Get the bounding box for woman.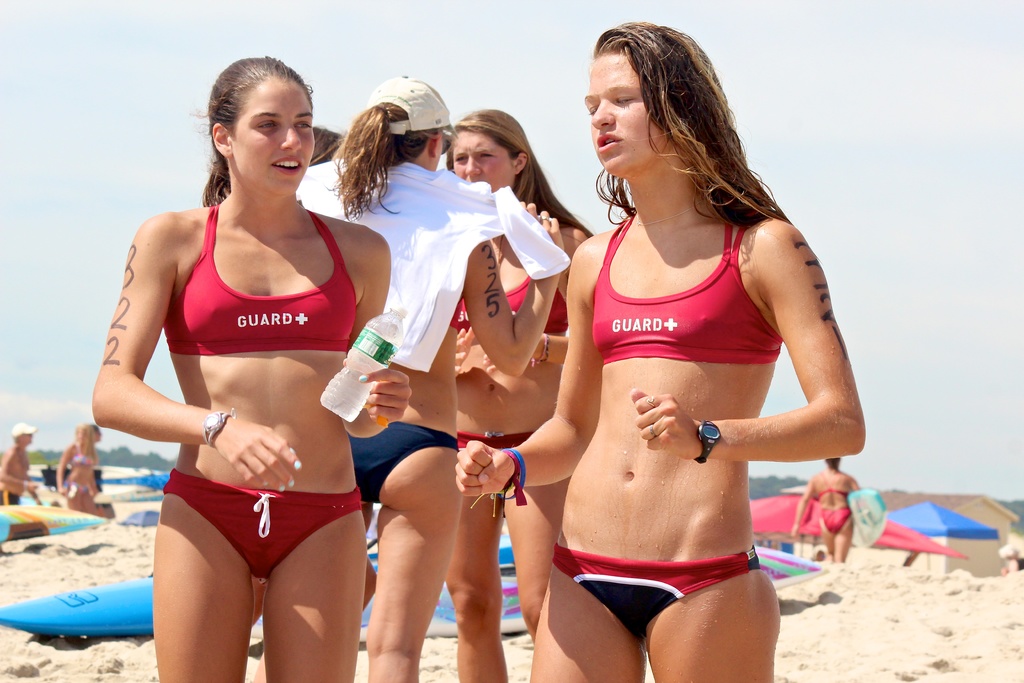
region(455, 21, 871, 682).
